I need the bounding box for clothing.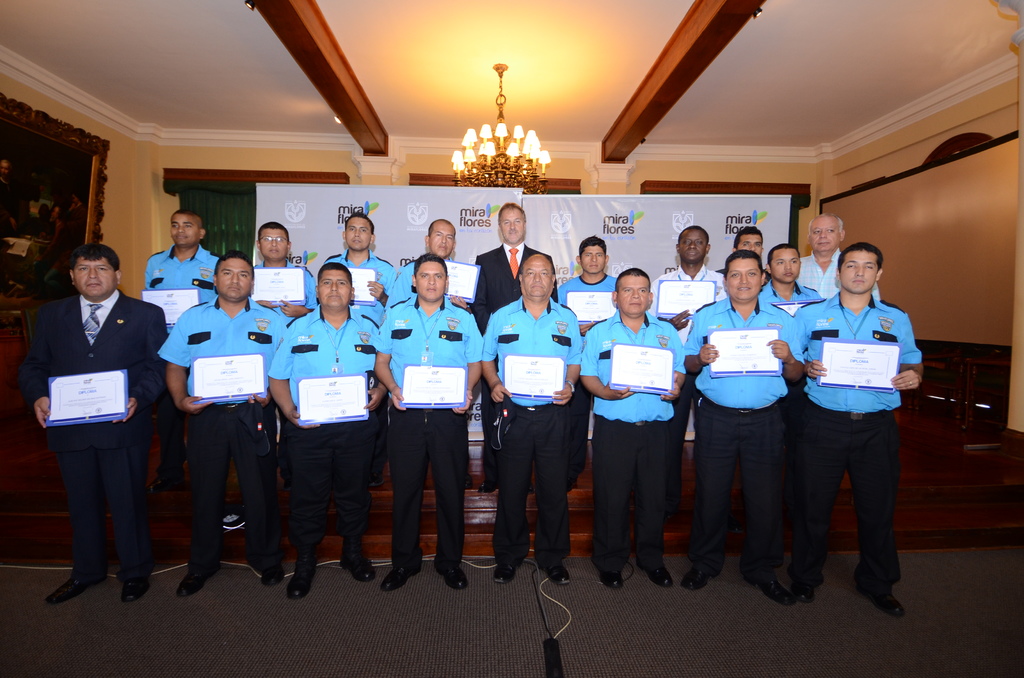
Here it is: (265,302,388,559).
